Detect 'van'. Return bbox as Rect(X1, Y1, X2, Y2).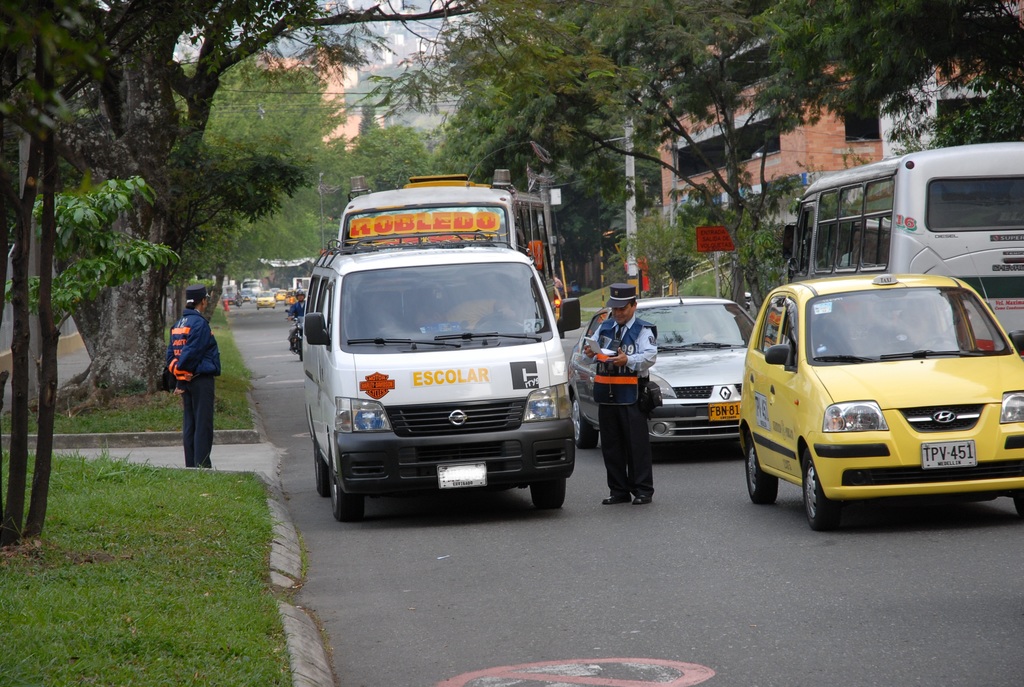
Rect(785, 139, 1023, 355).
